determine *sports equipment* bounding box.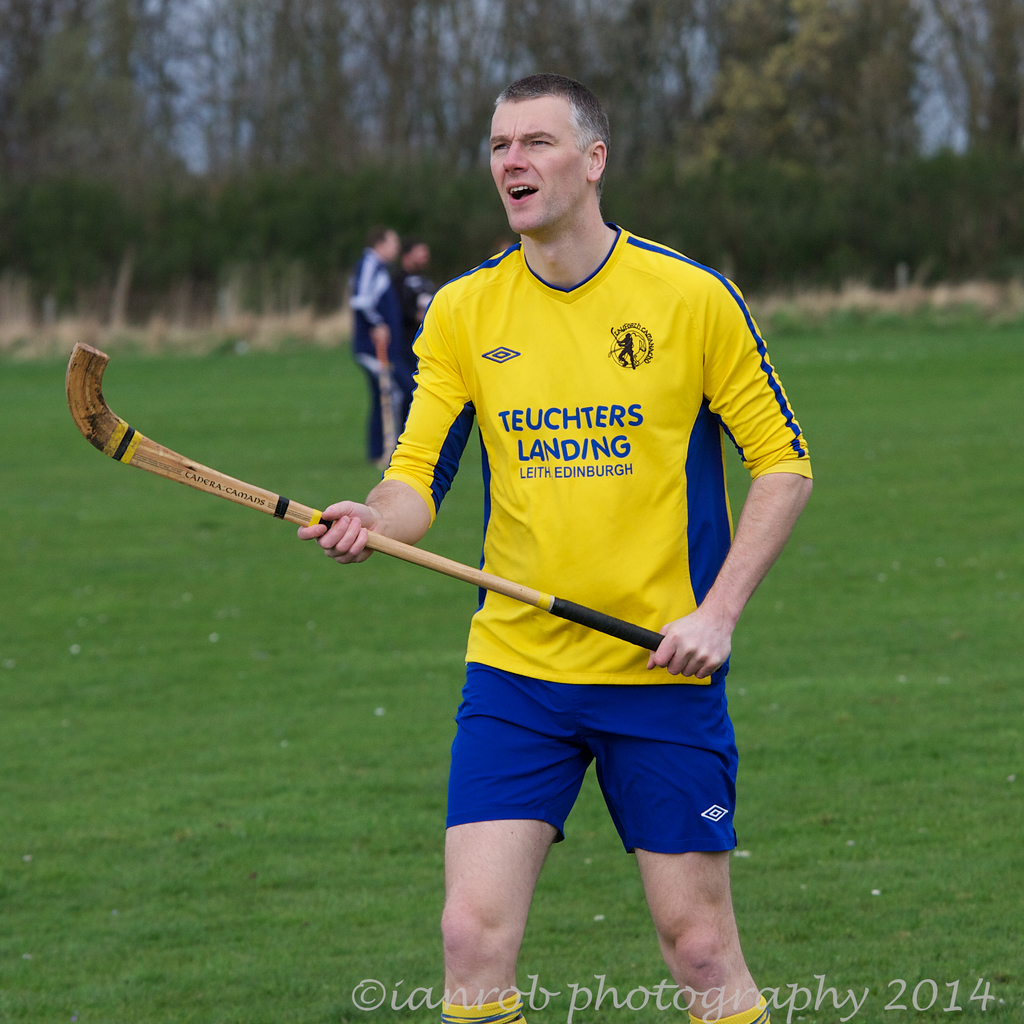
Determined: rect(64, 340, 666, 654).
